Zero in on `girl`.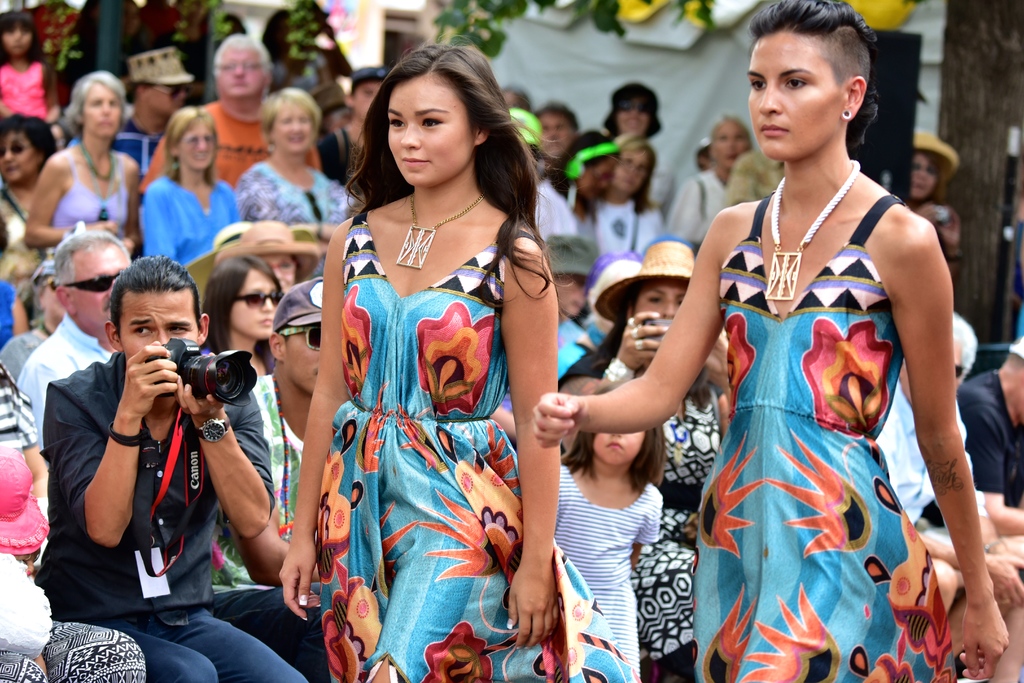
Zeroed in: rect(535, 0, 1012, 682).
